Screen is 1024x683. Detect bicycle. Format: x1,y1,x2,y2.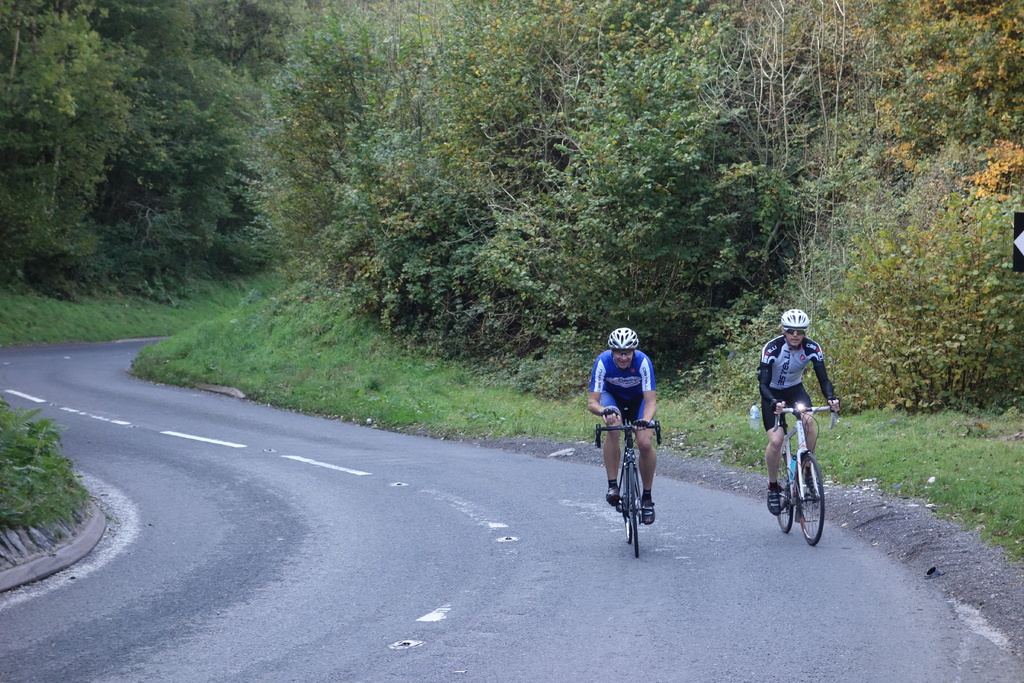
769,392,835,546.
